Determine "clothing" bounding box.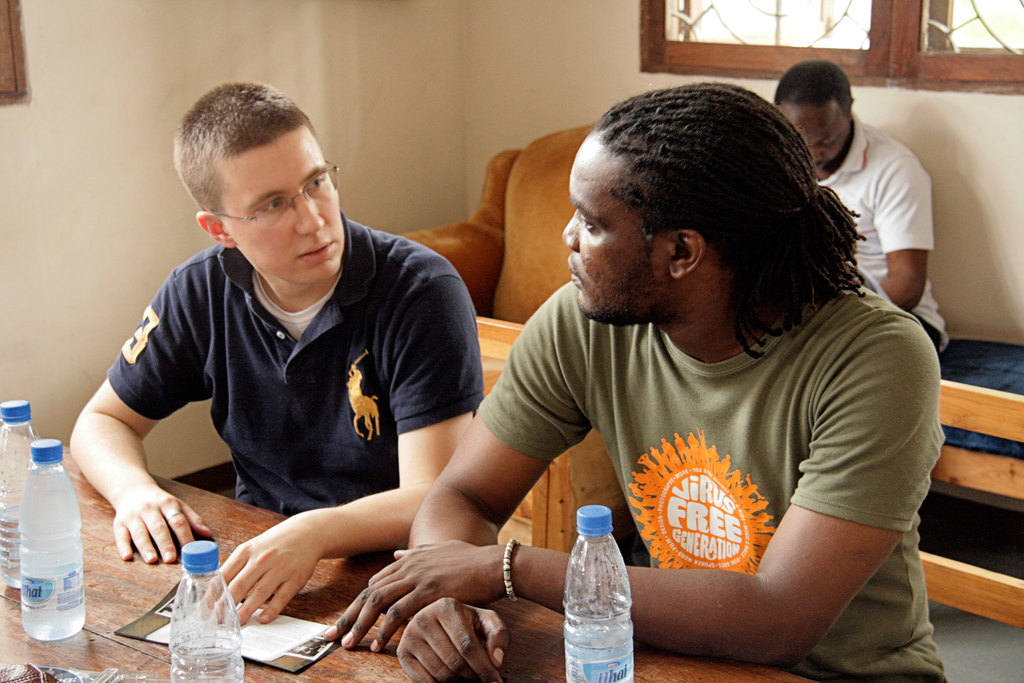
Determined: <region>104, 210, 490, 516</region>.
